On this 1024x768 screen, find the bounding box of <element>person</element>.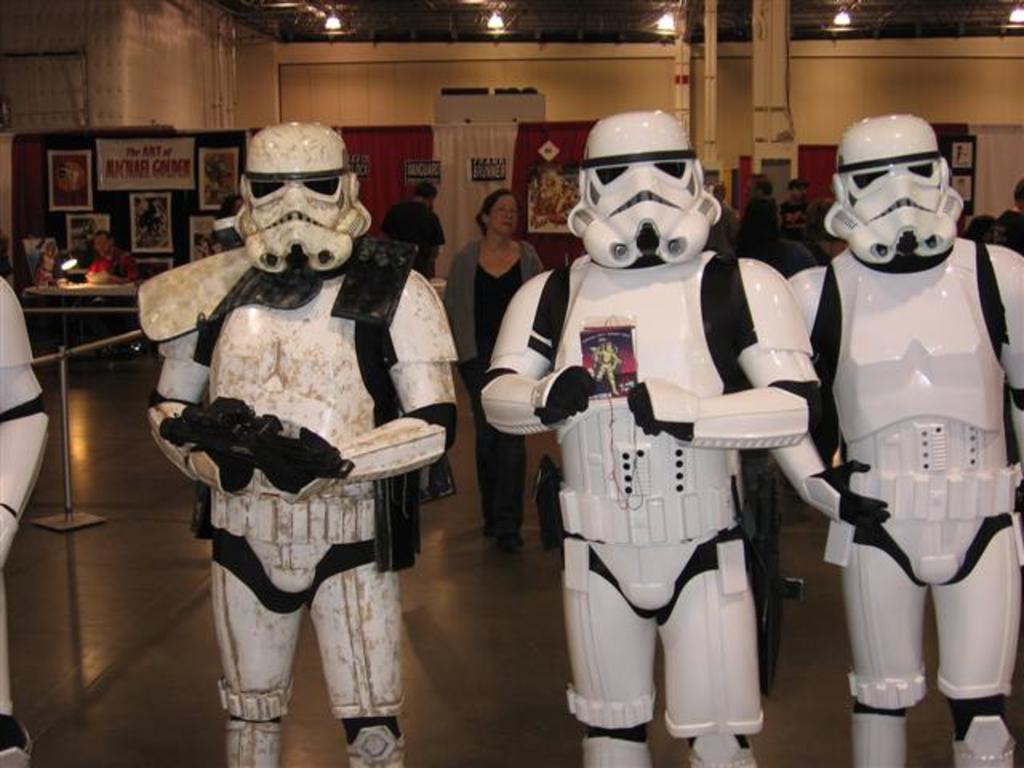
Bounding box: <bbox>704, 184, 742, 254</bbox>.
